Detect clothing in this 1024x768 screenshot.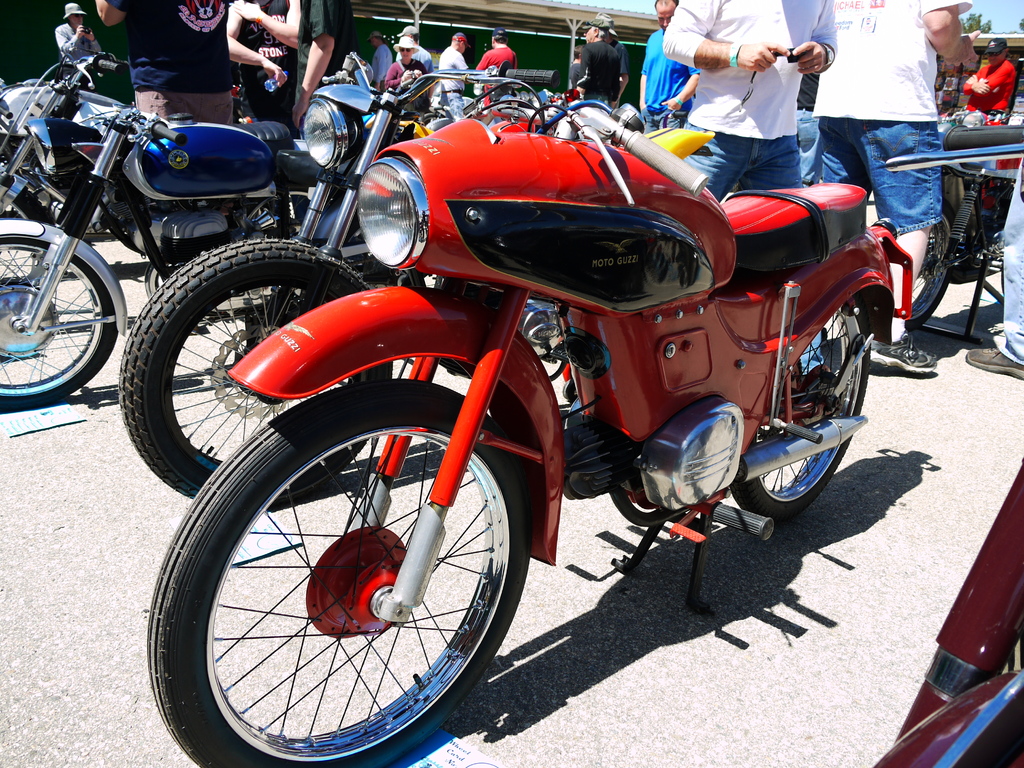
Detection: (641, 27, 700, 135).
